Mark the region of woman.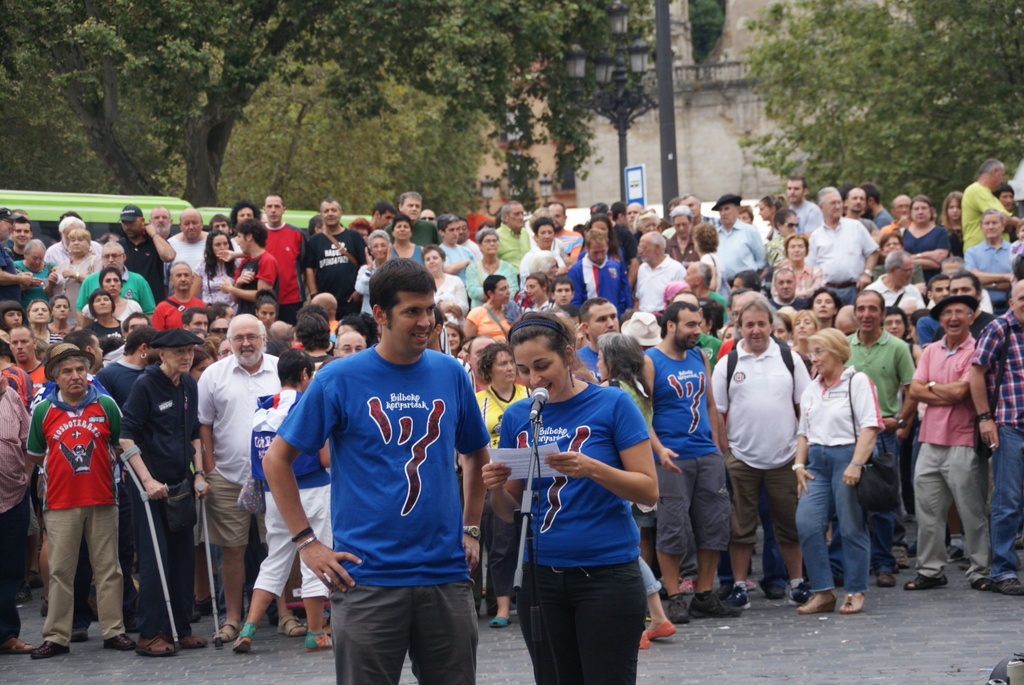
Region: [x1=0, y1=303, x2=33, y2=329].
